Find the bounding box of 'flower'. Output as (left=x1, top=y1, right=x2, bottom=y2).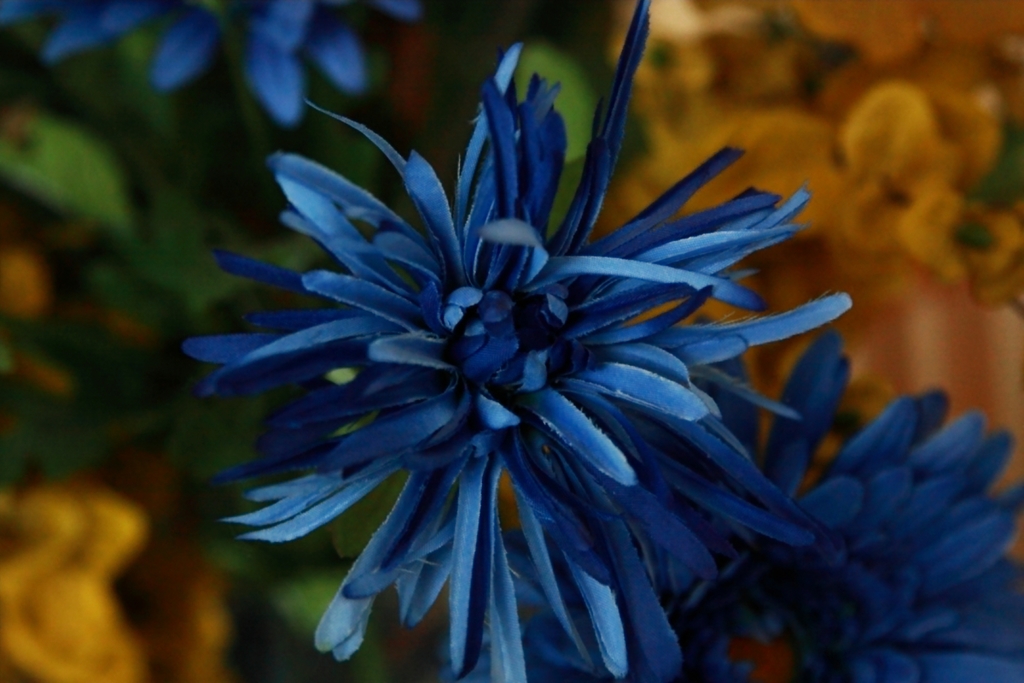
(left=131, top=3, right=947, bottom=682).
